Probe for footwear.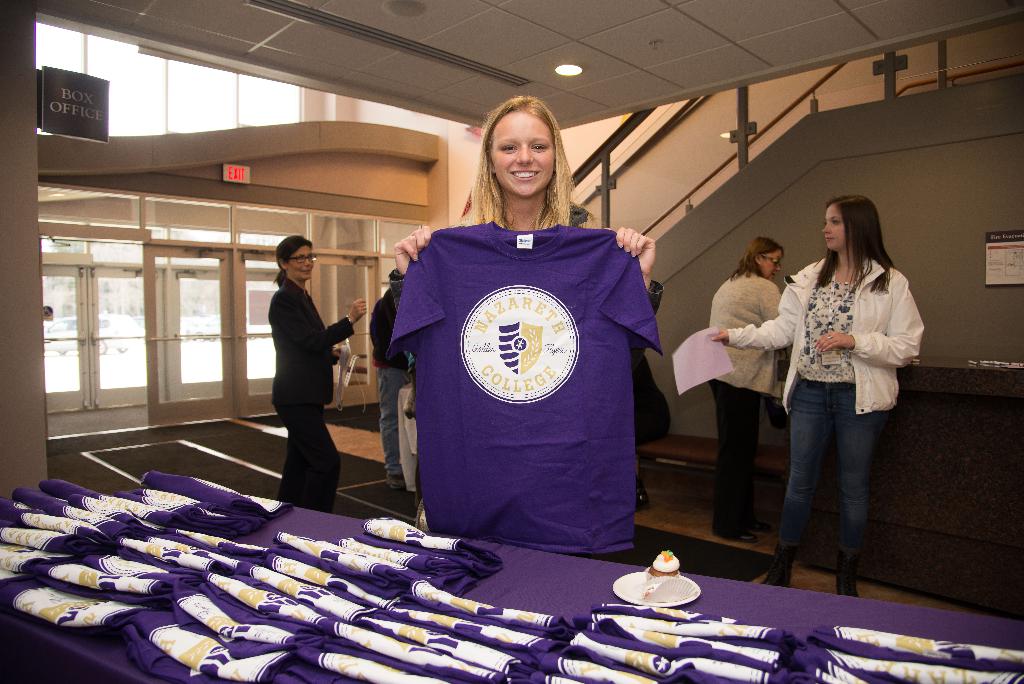
Probe result: Rect(634, 473, 648, 511).
